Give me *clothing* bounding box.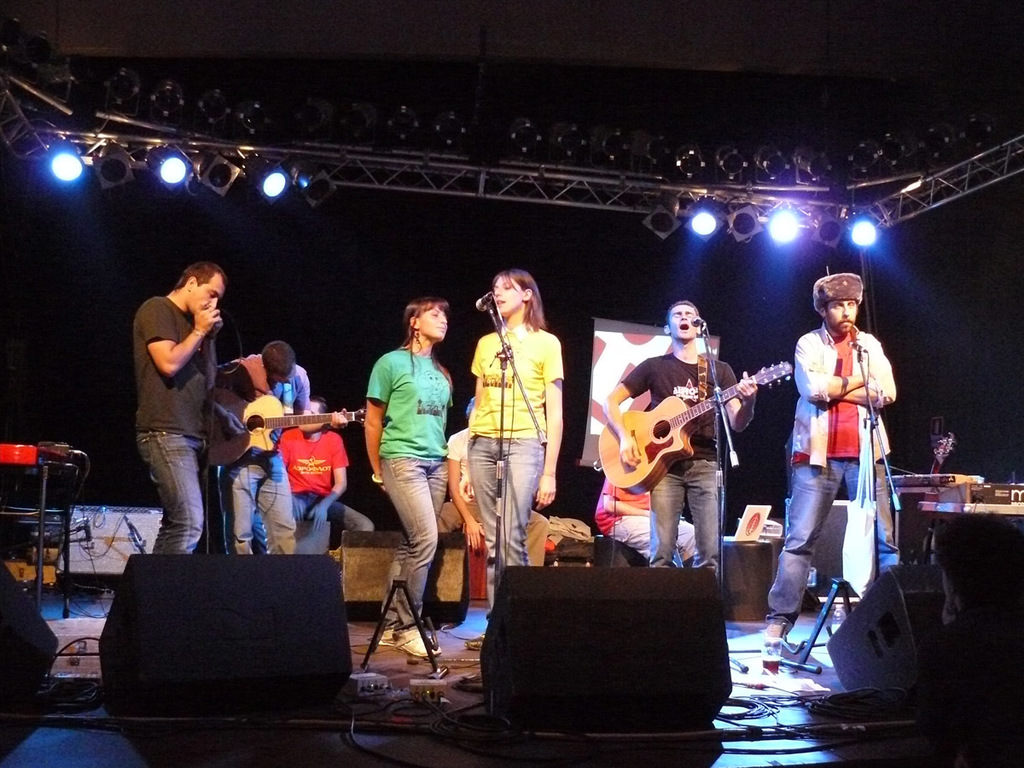
box(433, 424, 550, 568).
